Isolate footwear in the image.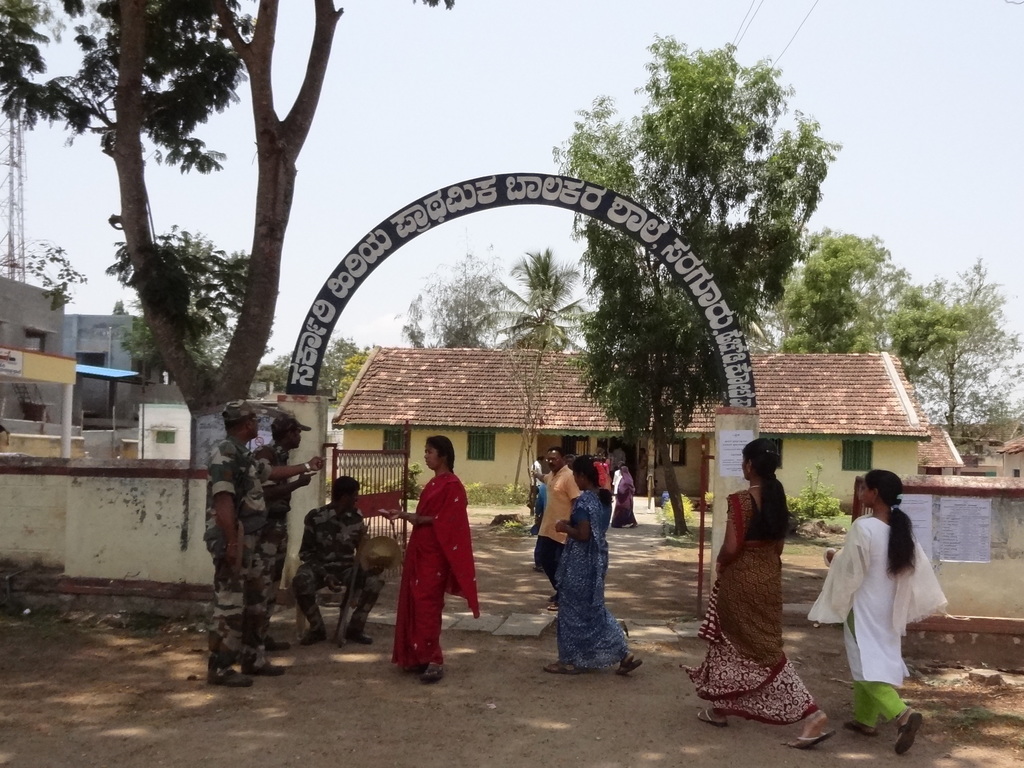
Isolated region: BBox(420, 662, 447, 683).
